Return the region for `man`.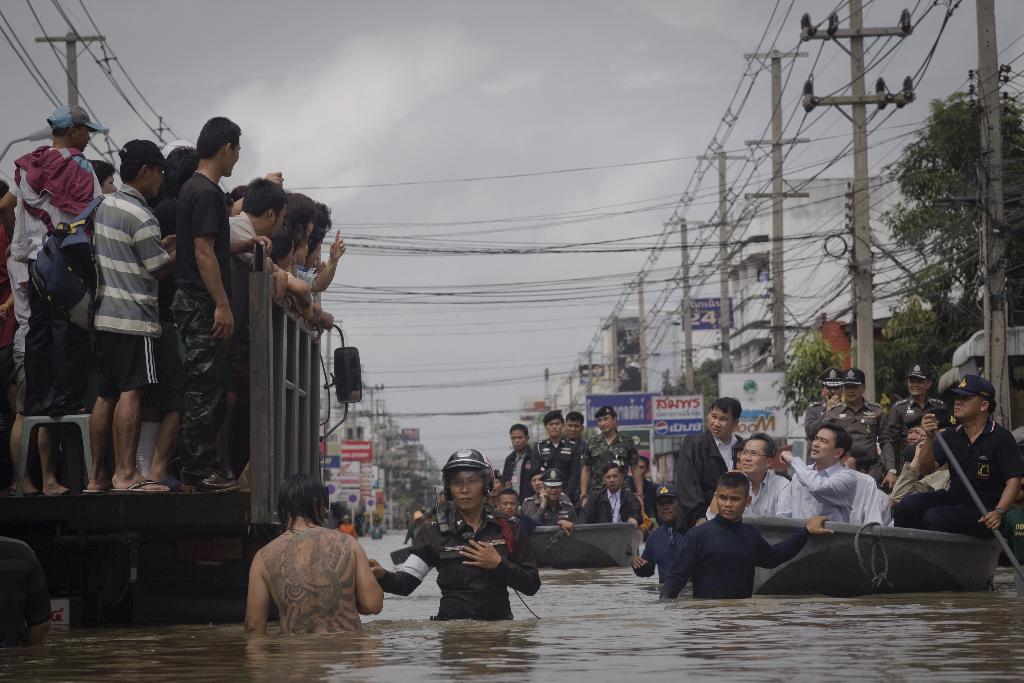
{"x1": 577, "y1": 411, "x2": 645, "y2": 498}.
